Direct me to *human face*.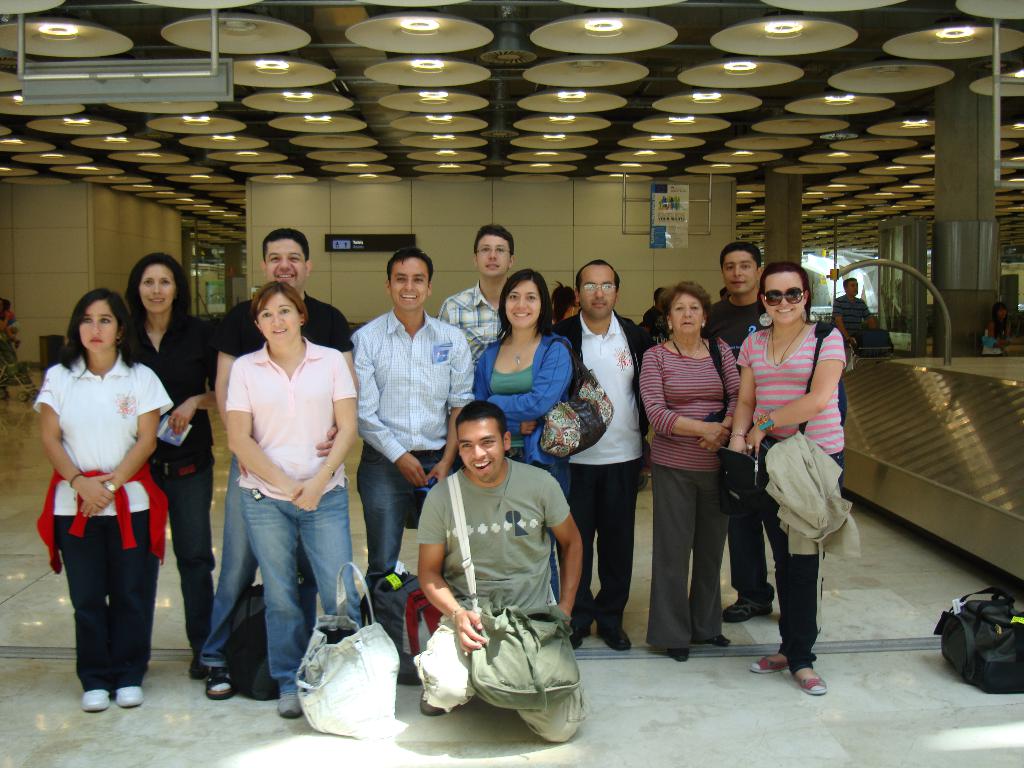
Direction: <box>998,308,1006,319</box>.
